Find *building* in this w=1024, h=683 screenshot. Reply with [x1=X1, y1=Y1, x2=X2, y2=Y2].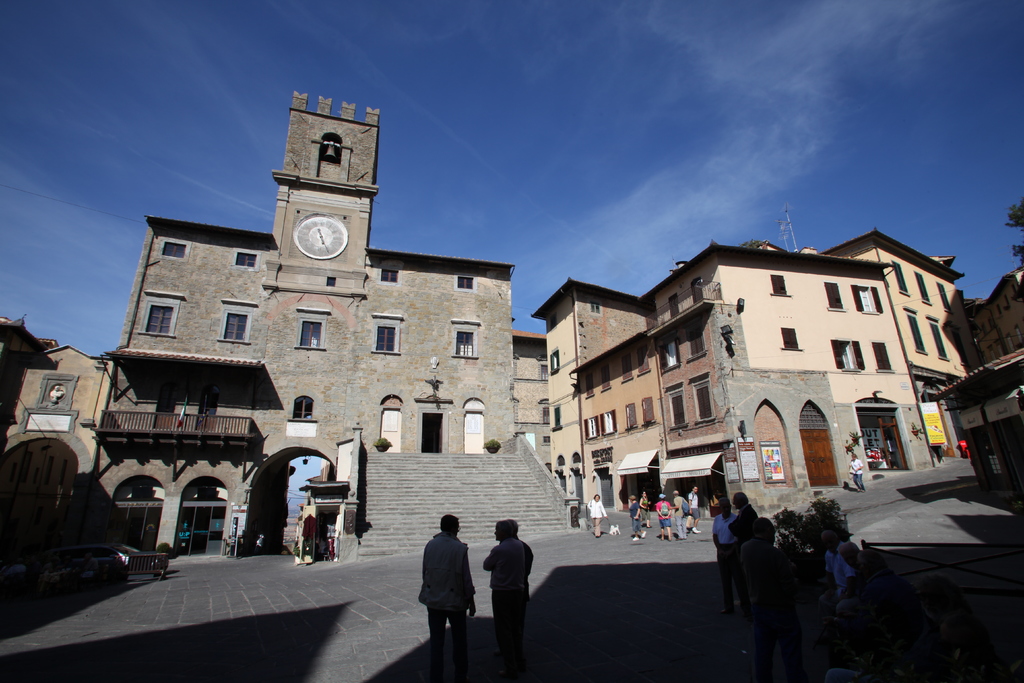
[x1=513, y1=239, x2=975, y2=513].
